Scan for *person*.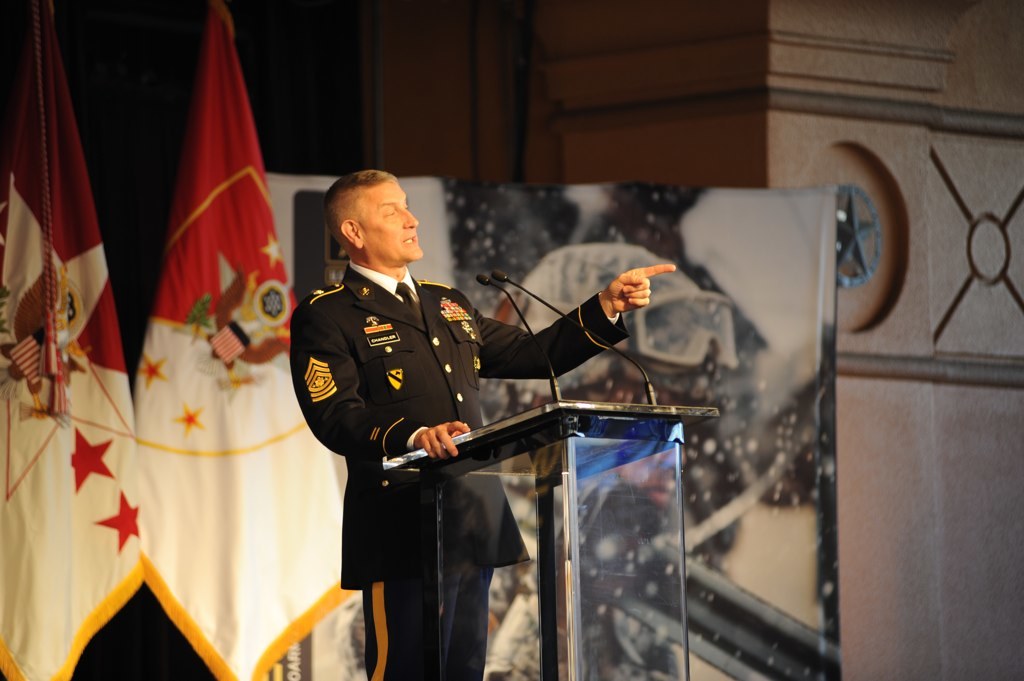
Scan result: locate(288, 176, 677, 680).
